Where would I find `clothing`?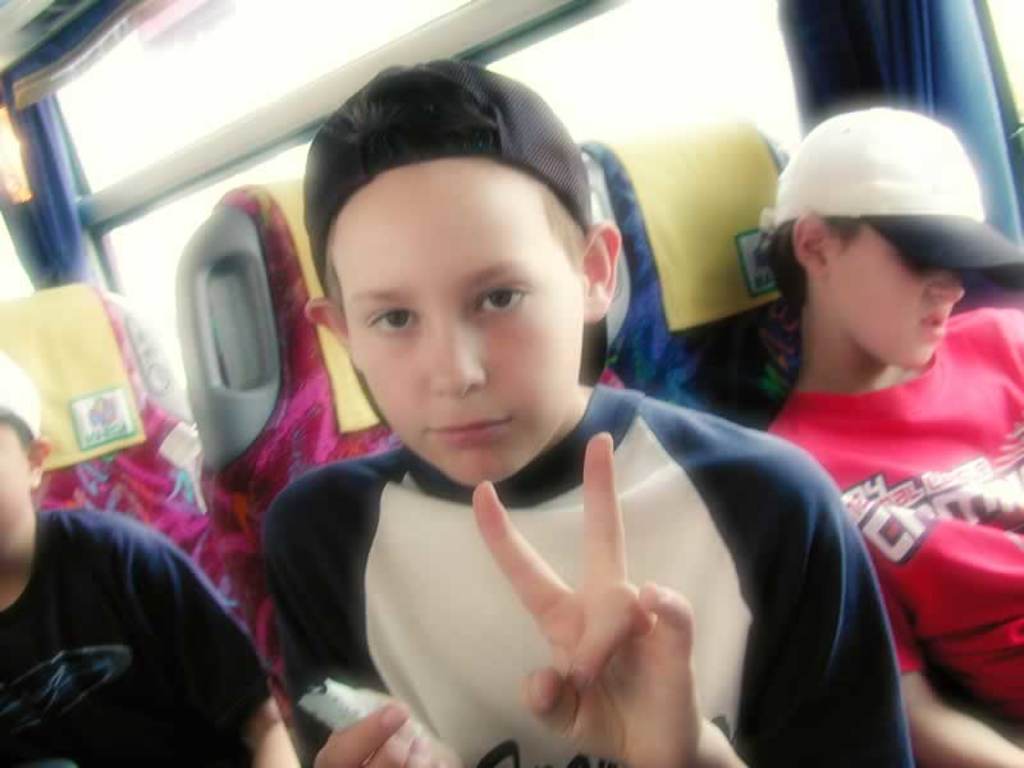
At [x1=739, y1=296, x2=1023, y2=733].
